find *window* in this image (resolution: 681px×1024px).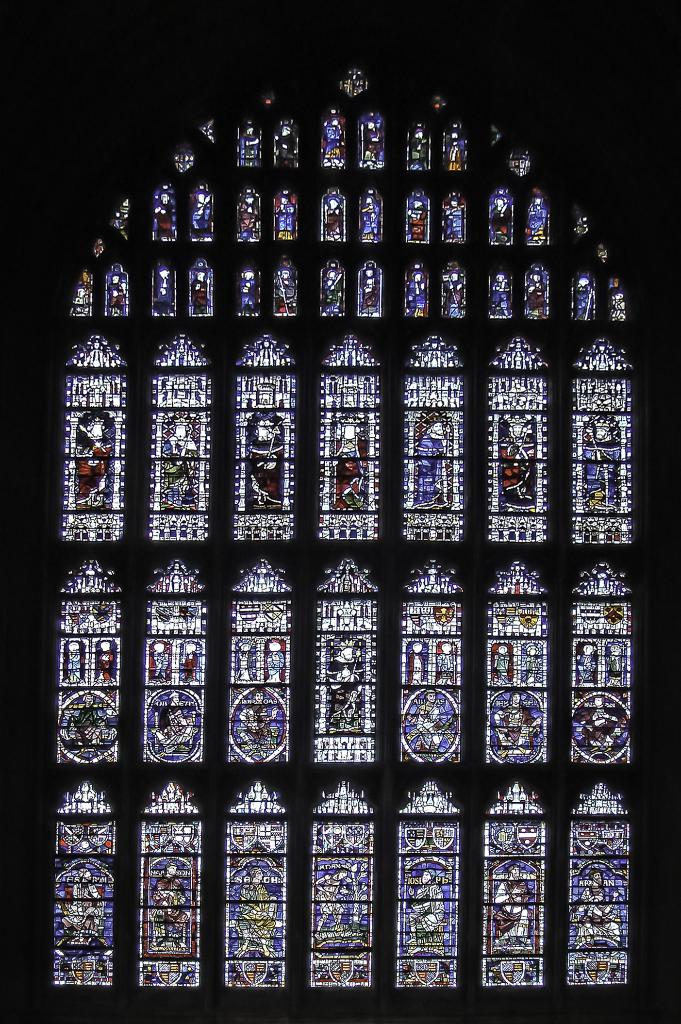
277, 113, 299, 173.
